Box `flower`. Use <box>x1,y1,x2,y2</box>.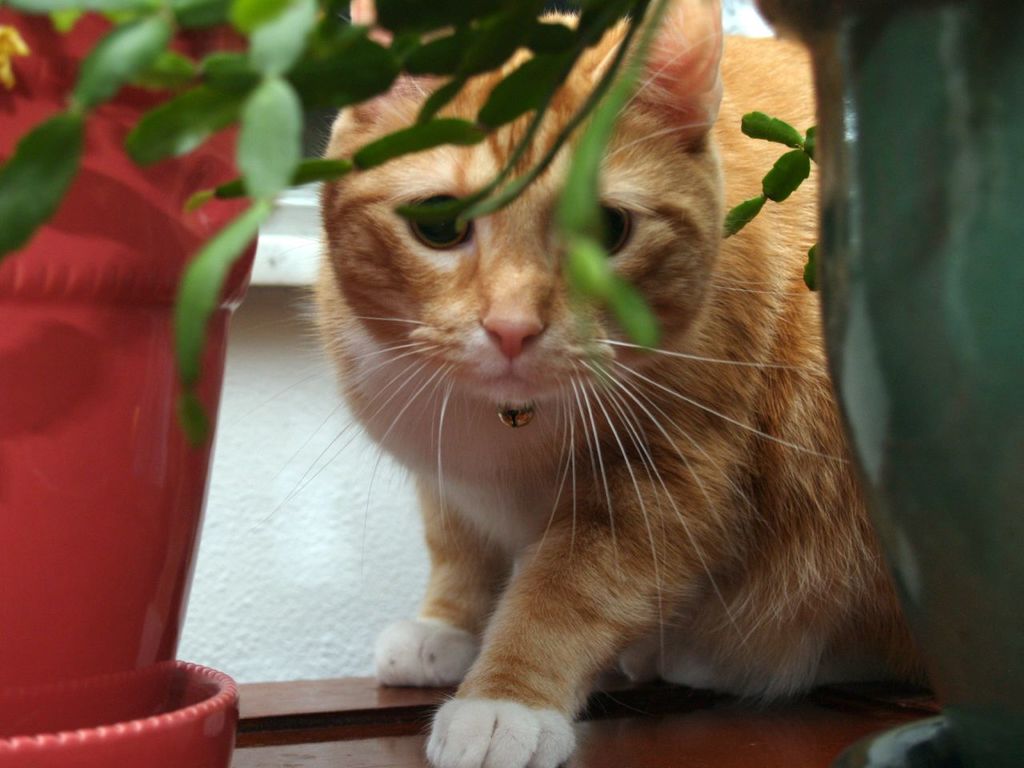
<box>0,26,30,84</box>.
